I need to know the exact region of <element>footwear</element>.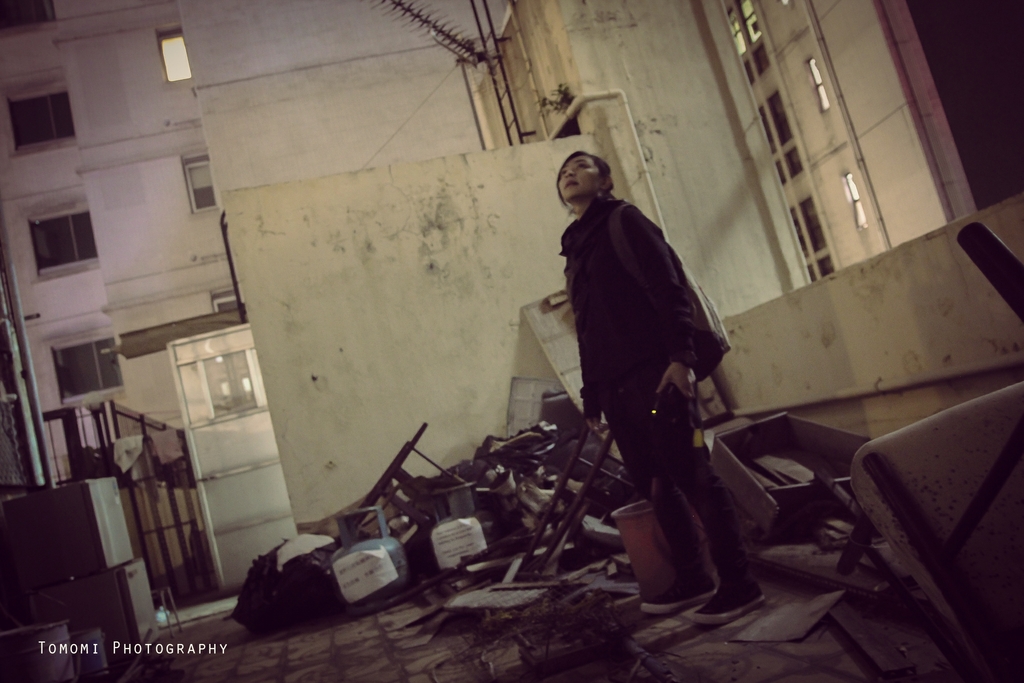
Region: box(638, 573, 717, 617).
